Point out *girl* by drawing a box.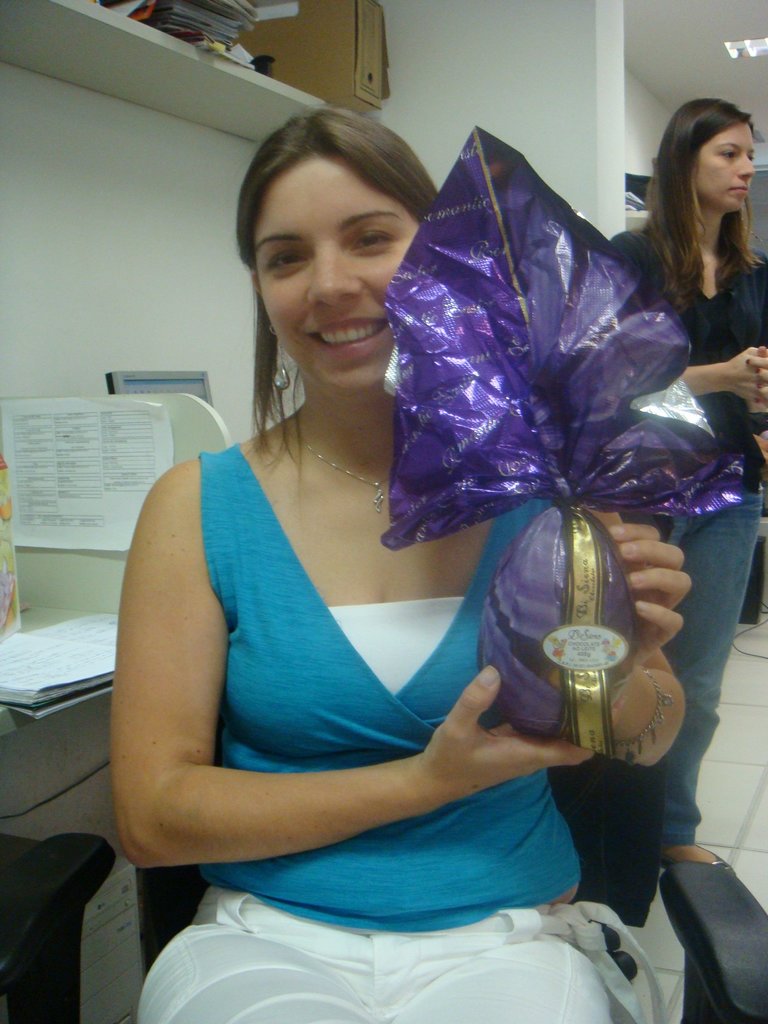
{"x1": 600, "y1": 99, "x2": 767, "y2": 879}.
